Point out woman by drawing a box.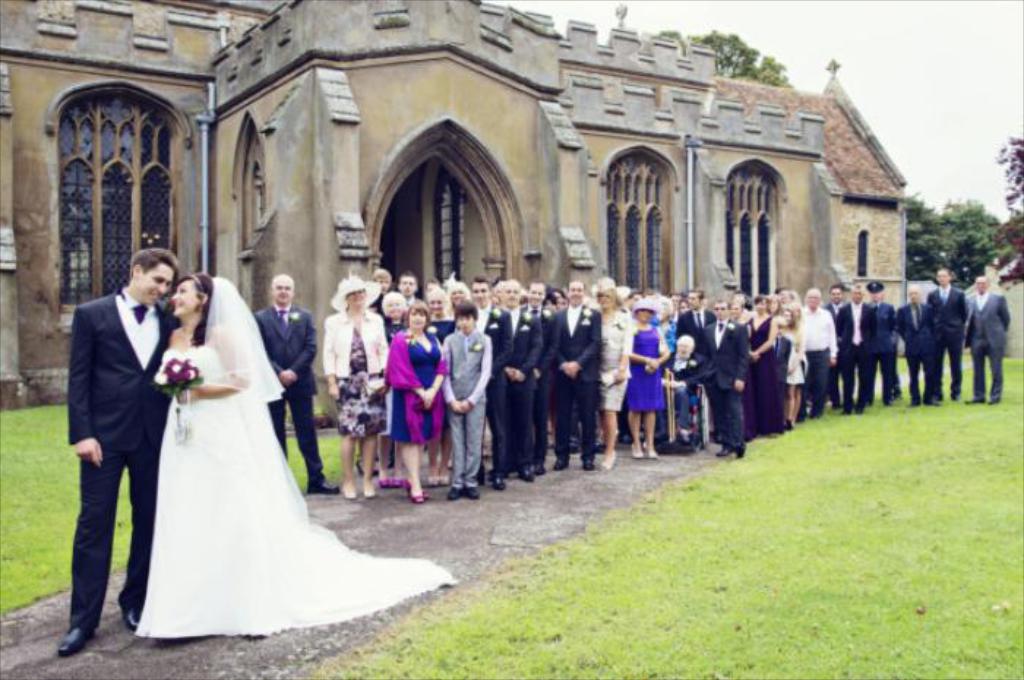
box(594, 279, 628, 466).
